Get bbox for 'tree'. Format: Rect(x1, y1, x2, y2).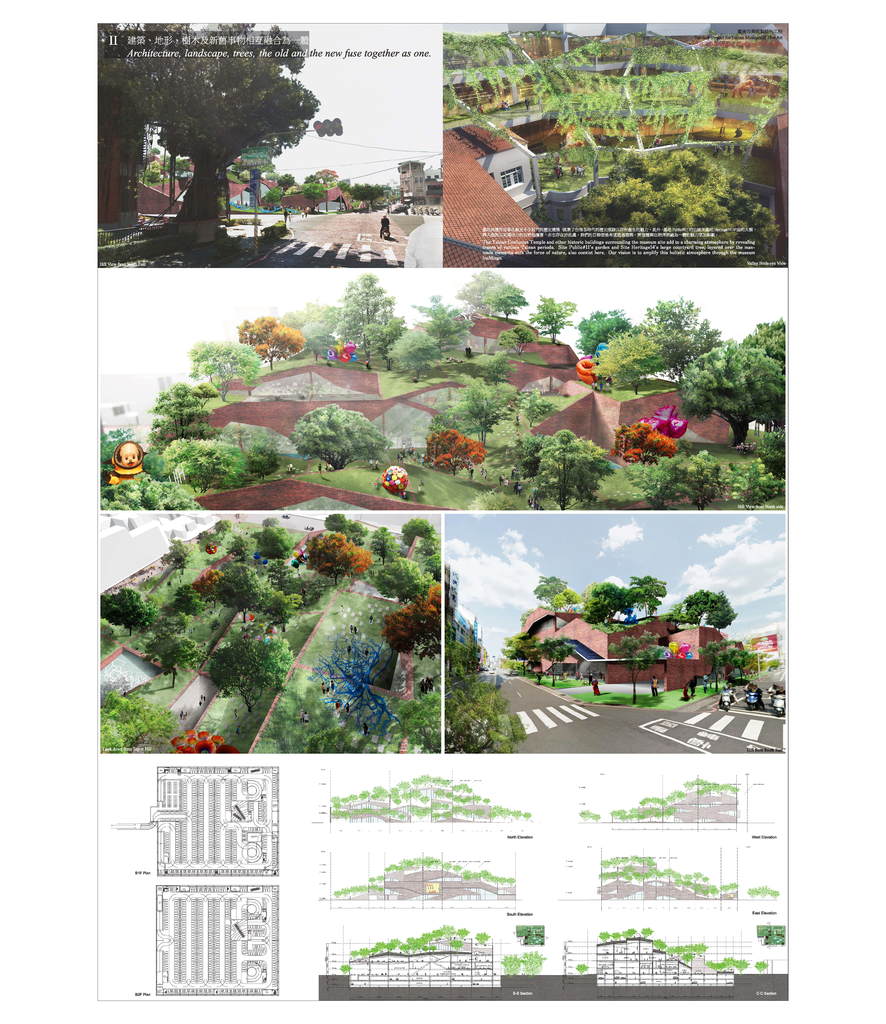
Rect(156, 608, 200, 638).
